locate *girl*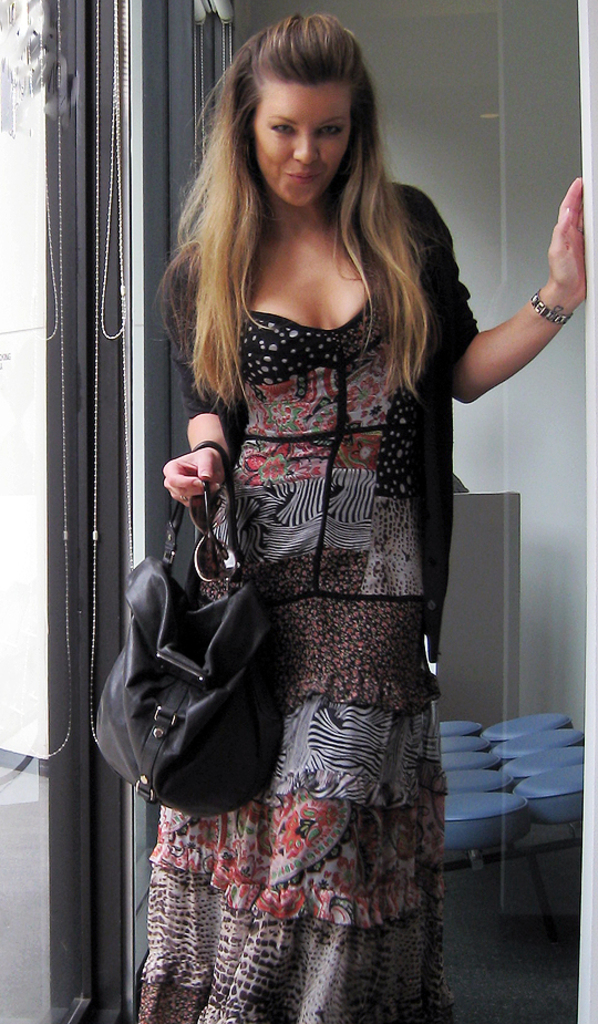
locate(152, 14, 595, 1023)
